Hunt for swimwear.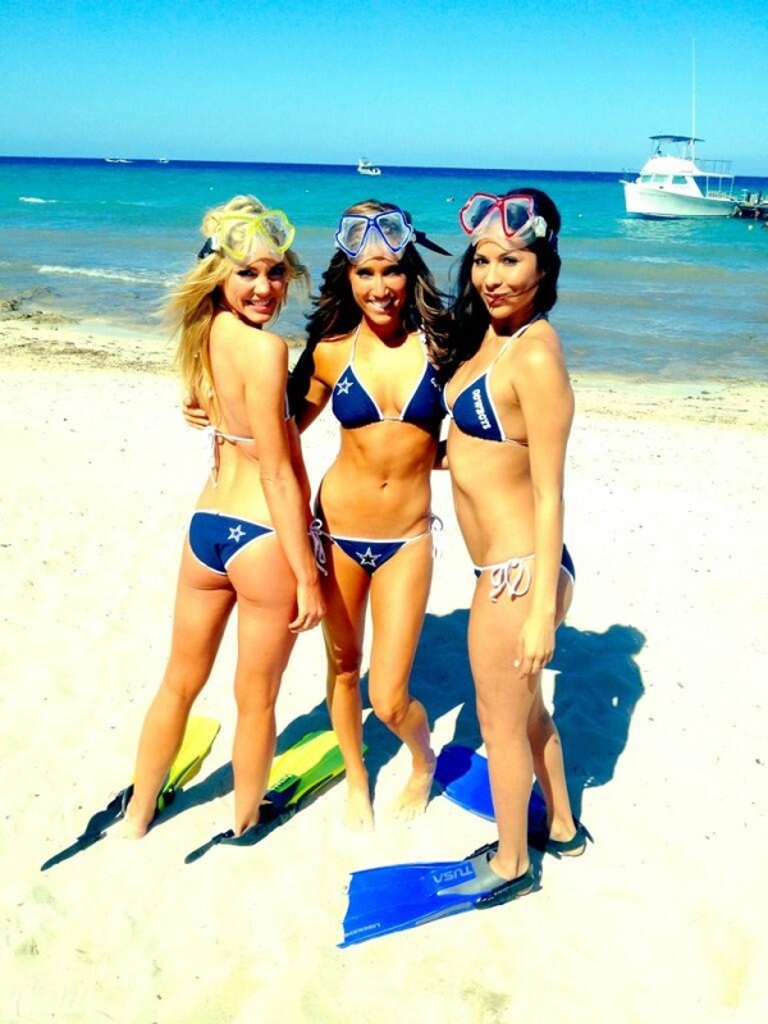
Hunted down at box(334, 328, 448, 426).
